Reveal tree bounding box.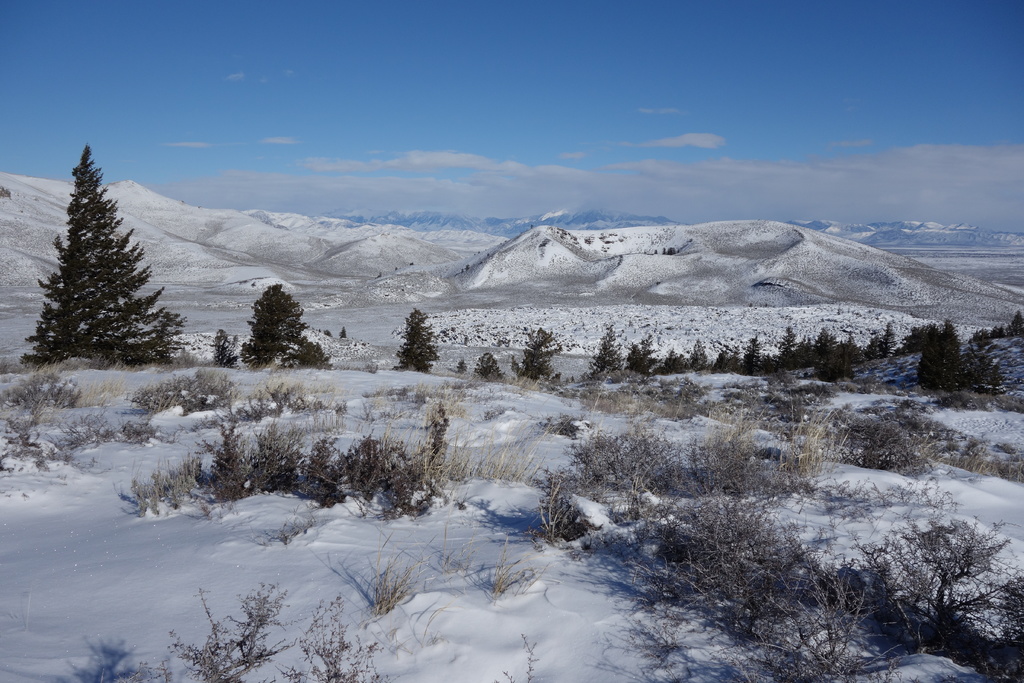
Revealed: l=211, t=325, r=240, b=368.
